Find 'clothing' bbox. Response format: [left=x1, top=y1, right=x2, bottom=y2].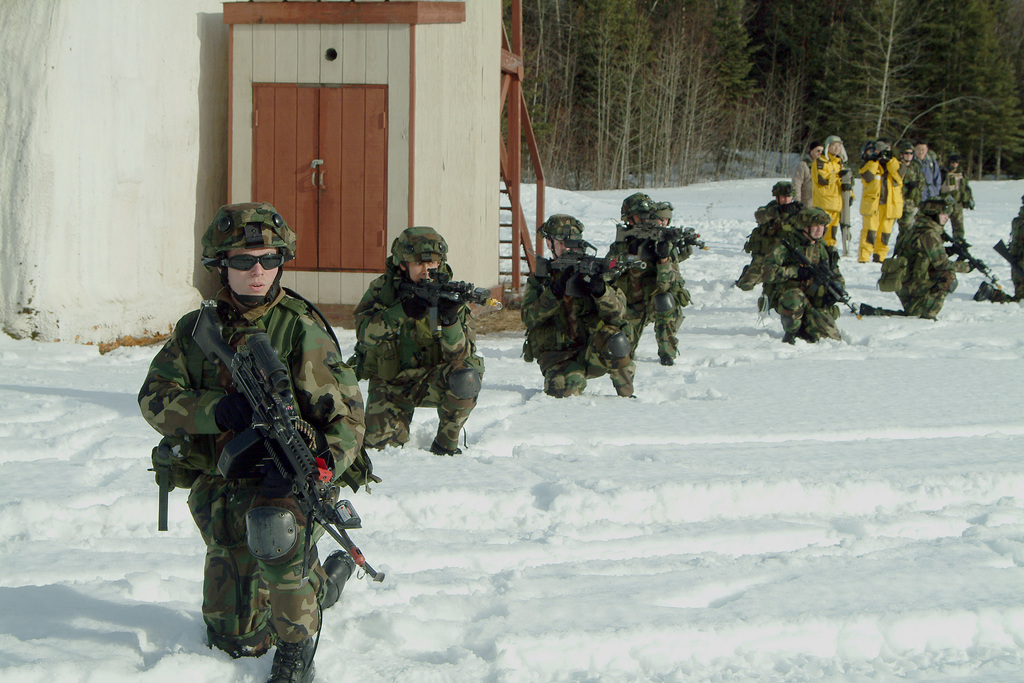
[left=761, top=228, right=844, bottom=343].
